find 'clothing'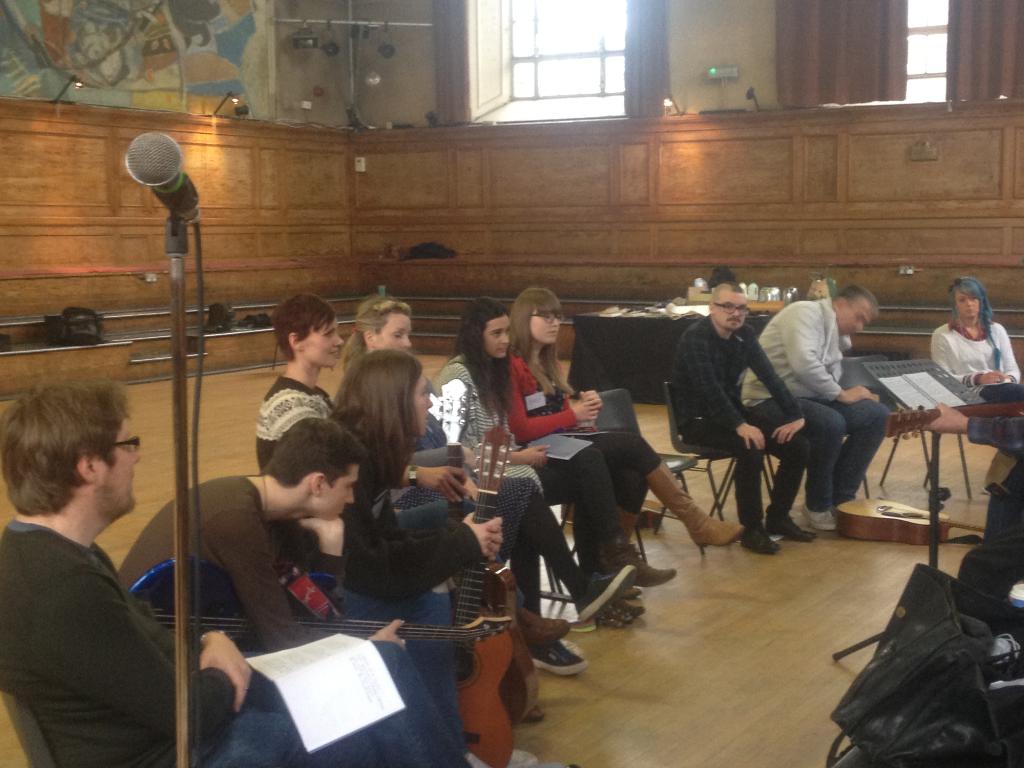
{"left": 742, "top": 262, "right": 891, "bottom": 540}
